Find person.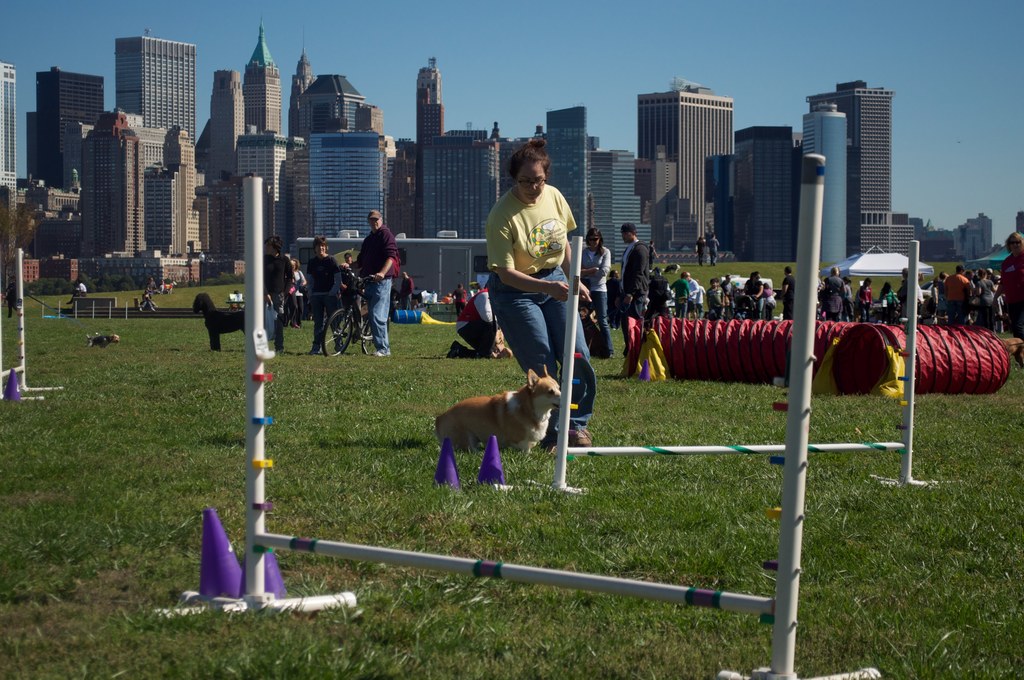
686, 267, 699, 317.
